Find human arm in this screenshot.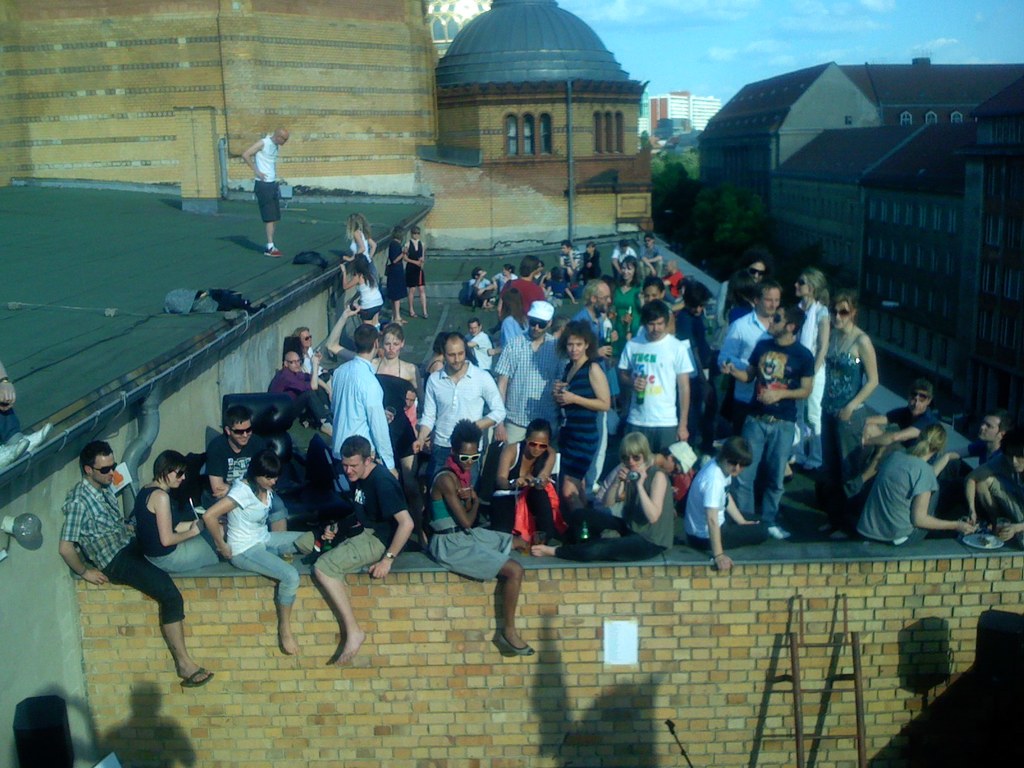
The bounding box for human arm is (left=470, top=367, right=503, bottom=431).
